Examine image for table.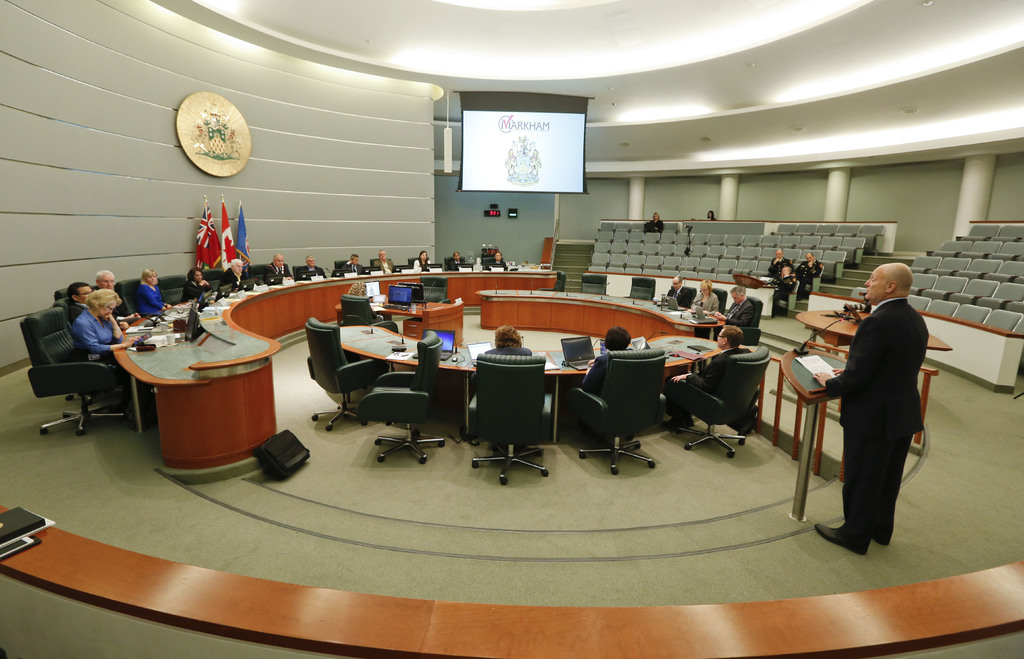
Examination result: 810, 293, 1023, 393.
